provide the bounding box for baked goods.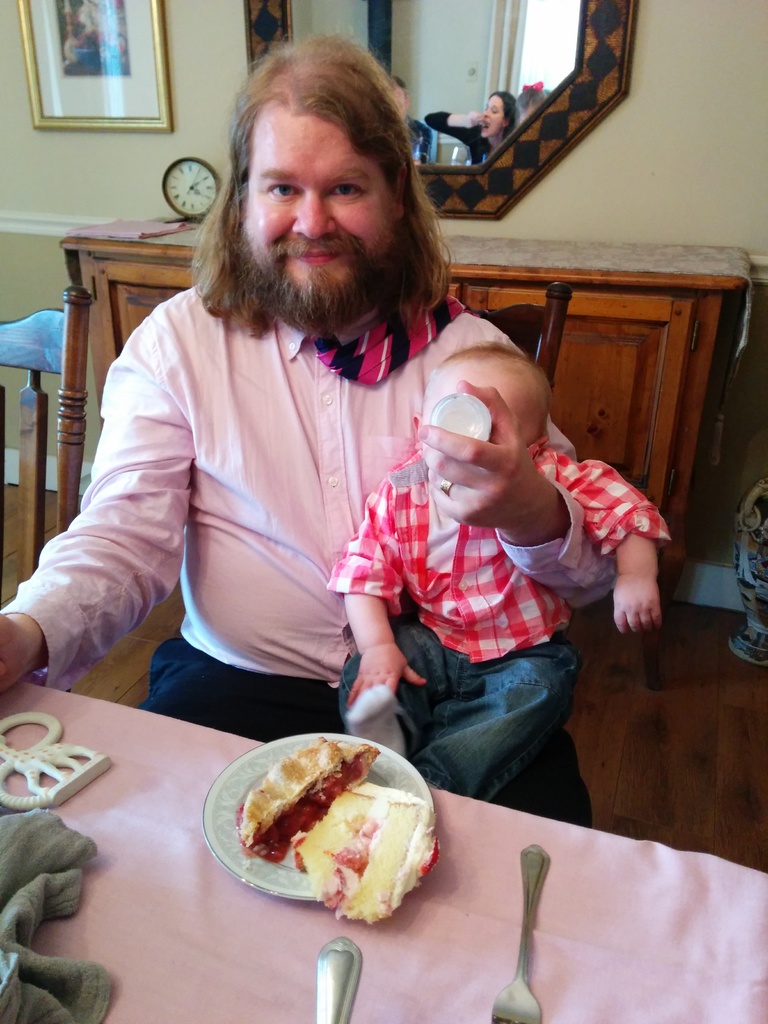
BBox(234, 727, 381, 867).
